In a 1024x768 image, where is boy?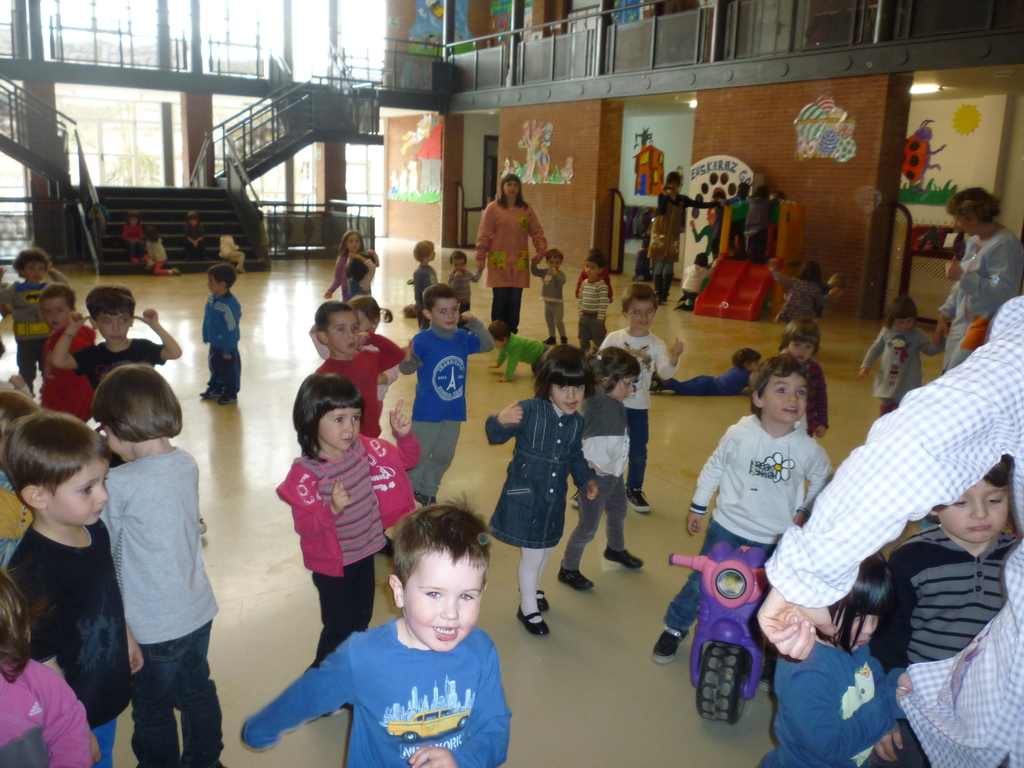
Rect(447, 250, 484, 313).
